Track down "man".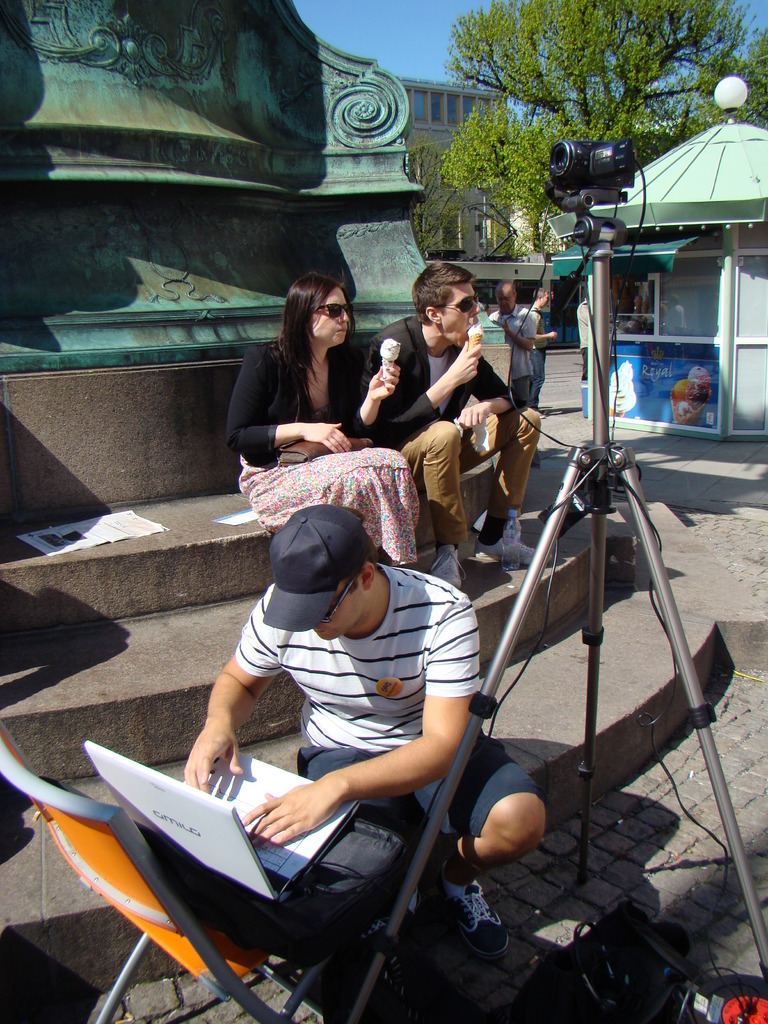
Tracked to BBox(515, 276, 558, 409).
